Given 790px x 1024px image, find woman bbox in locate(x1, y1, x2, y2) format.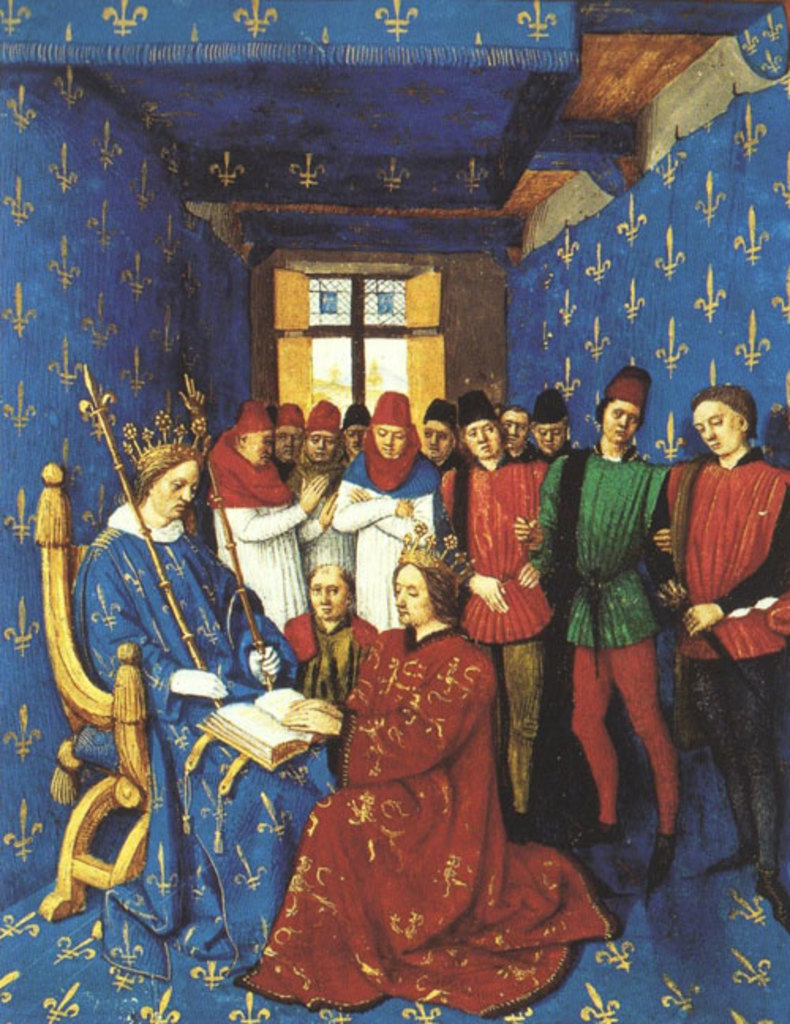
locate(237, 507, 619, 1022).
